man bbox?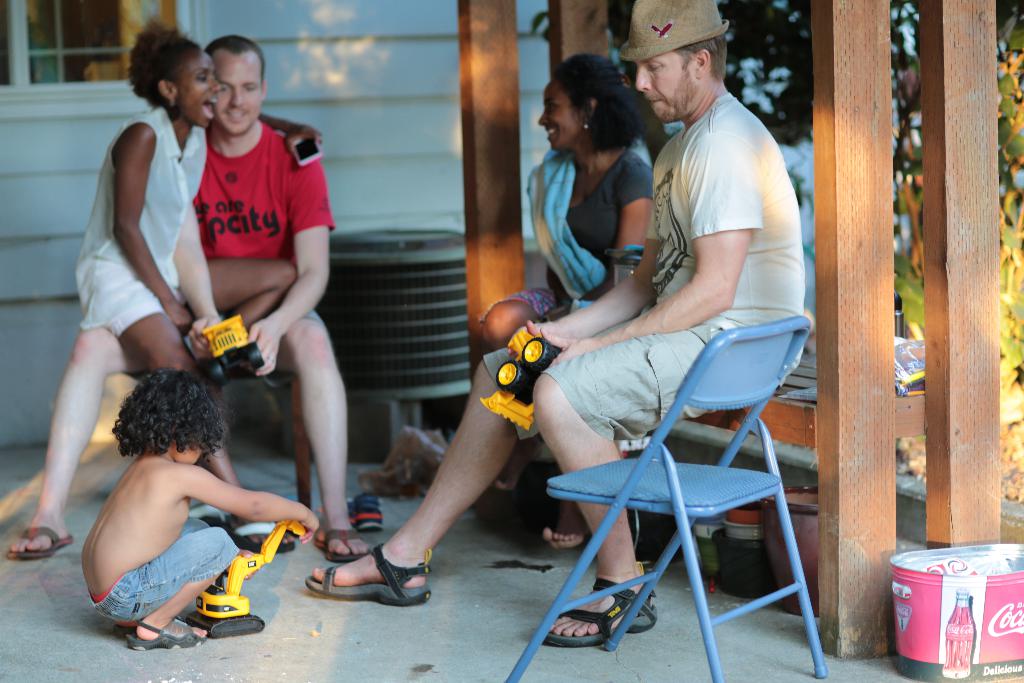
(301,0,804,651)
